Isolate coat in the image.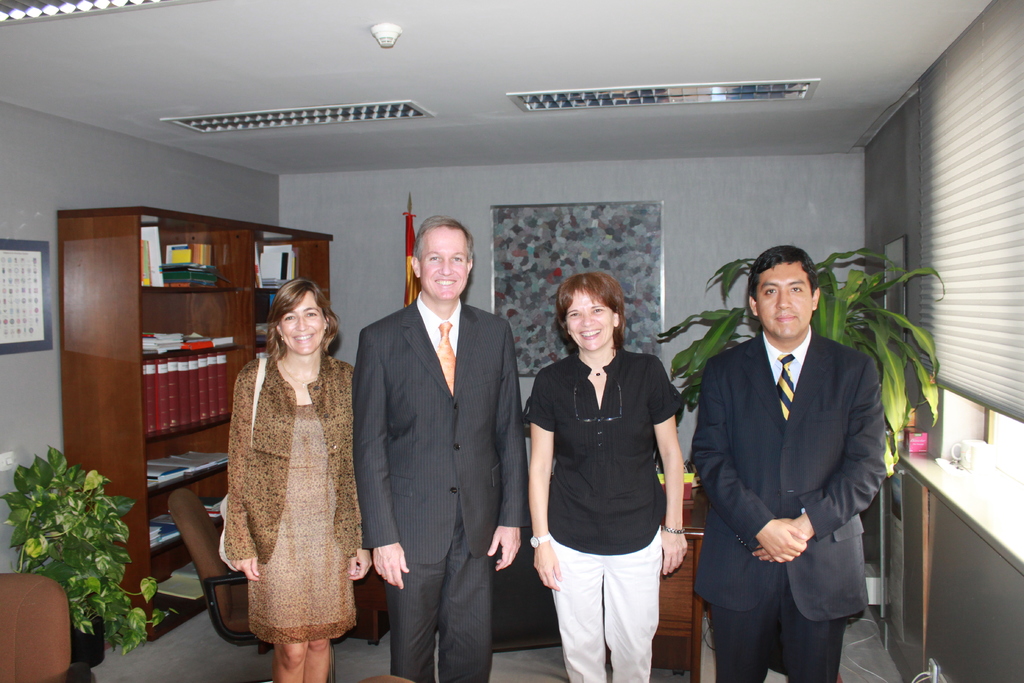
Isolated region: 214 289 352 604.
